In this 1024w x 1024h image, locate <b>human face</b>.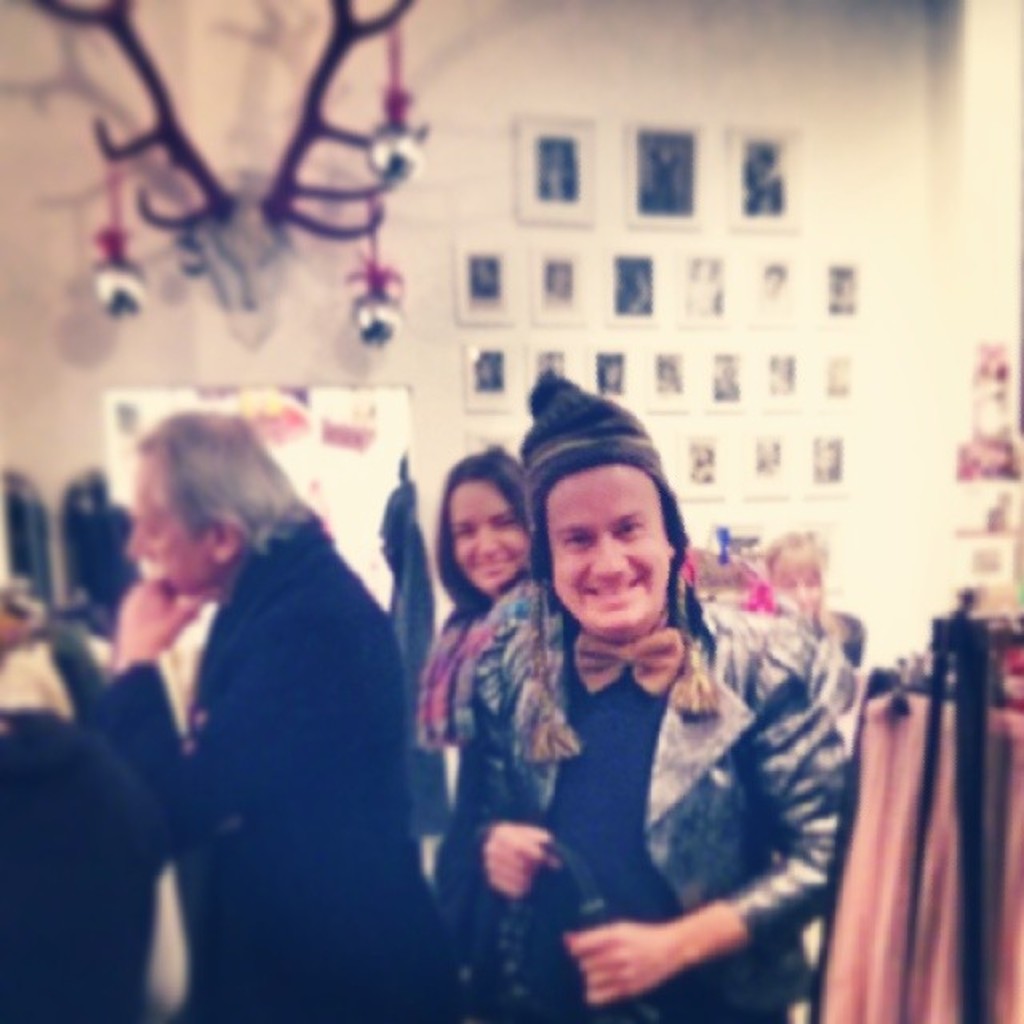
Bounding box: region(450, 482, 530, 590).
